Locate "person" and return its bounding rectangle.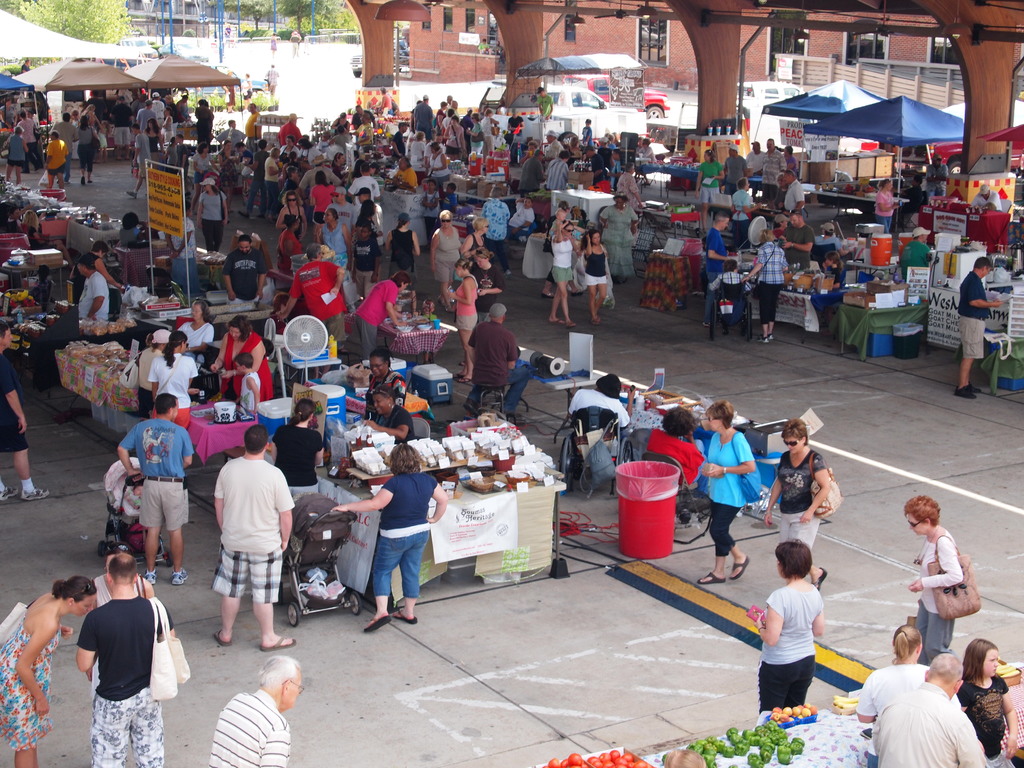
region(427, 209, 460, 308).
